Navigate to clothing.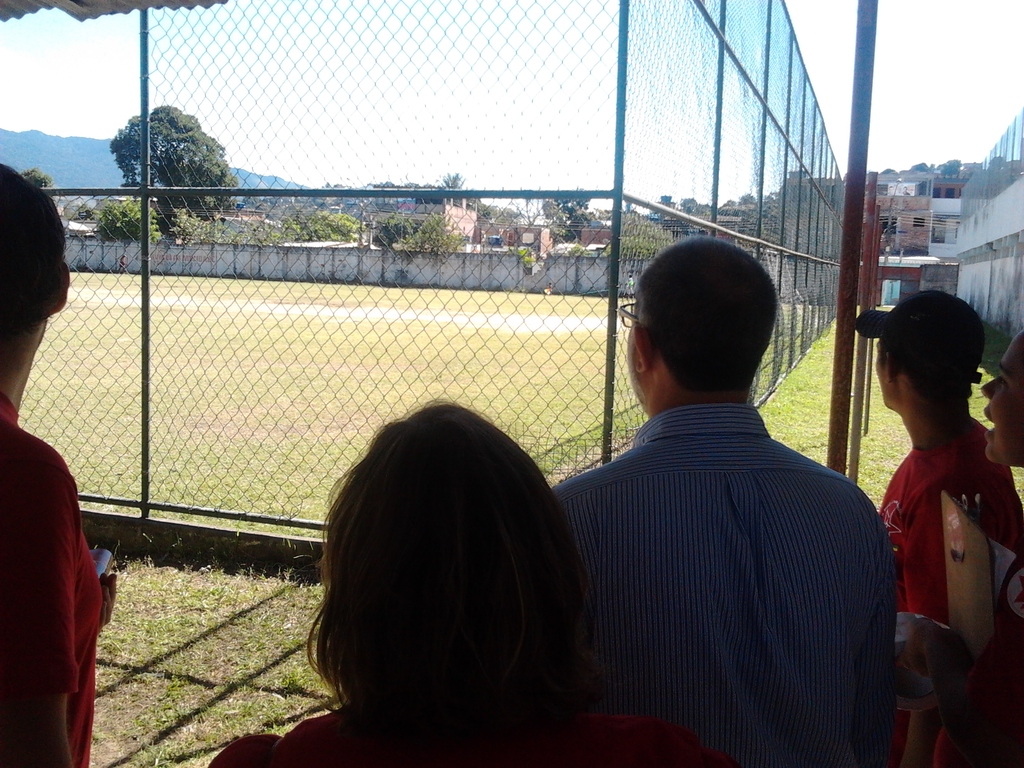
Navigation target: 868, 419, 1020, 618.
